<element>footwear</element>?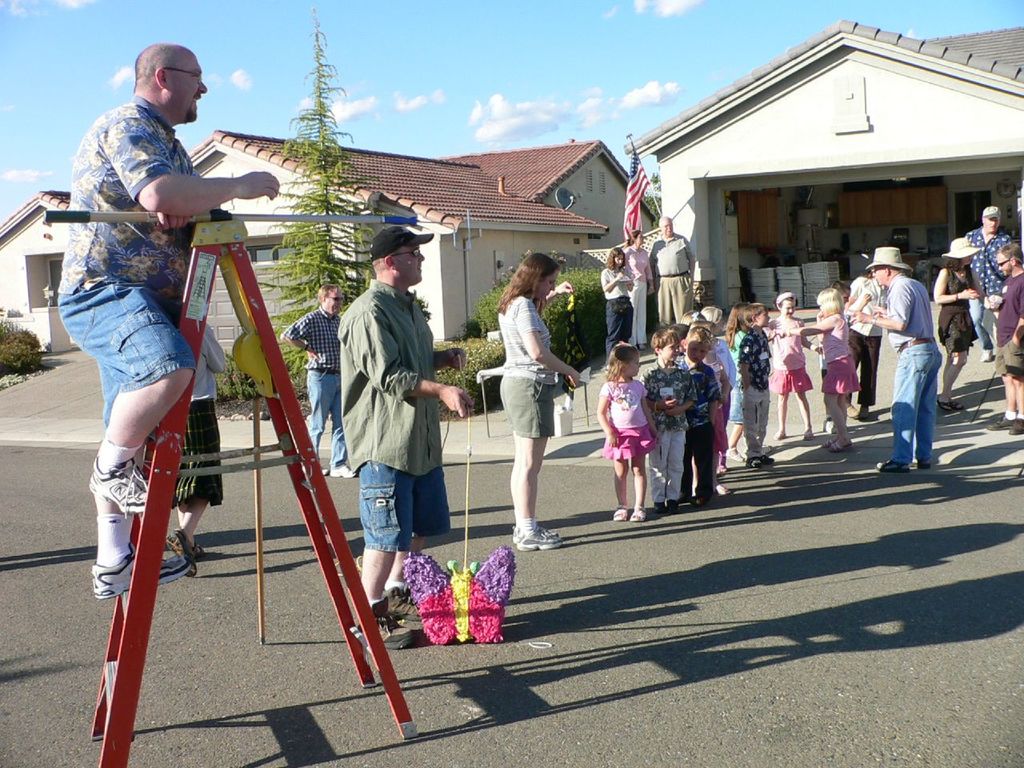
bbox=[943, 401, 946, 410]
